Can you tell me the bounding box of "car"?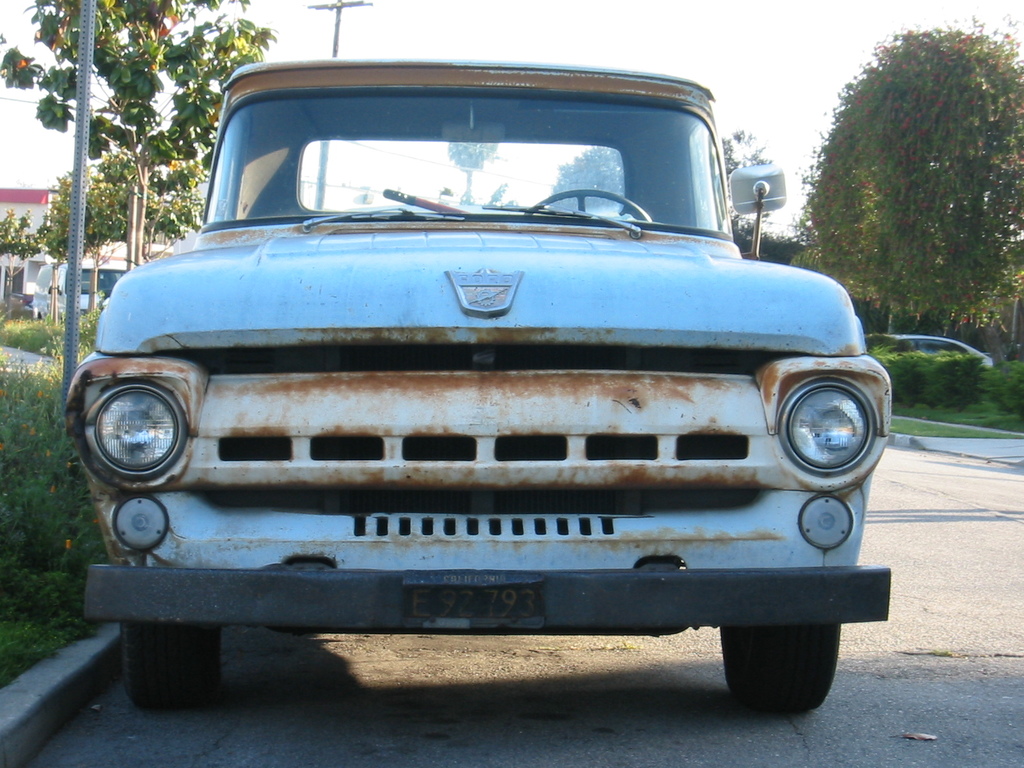
bbox=[898, 332, 990, 362].
